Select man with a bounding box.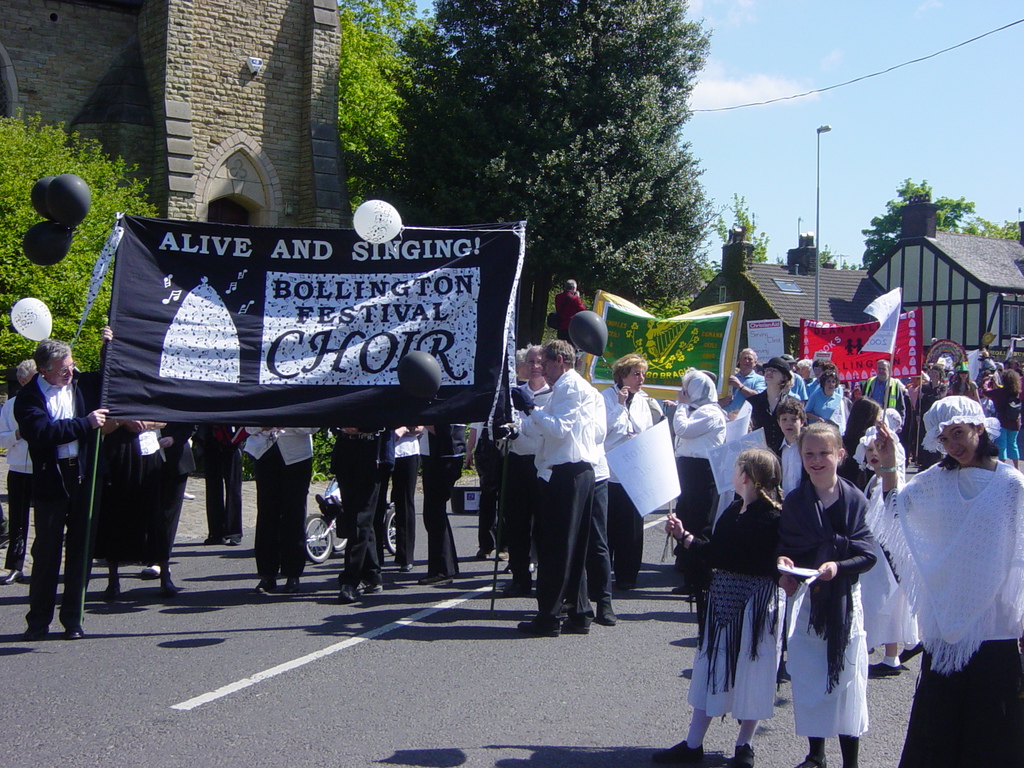
box=[521, 362, 618, 626].
